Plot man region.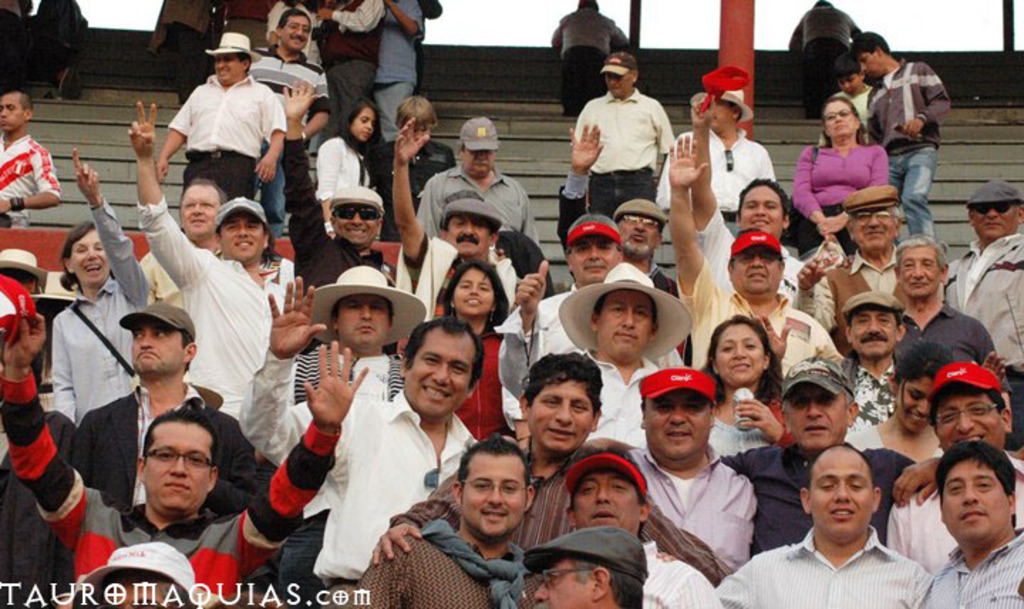
Plotted at (848,28,954,239).
